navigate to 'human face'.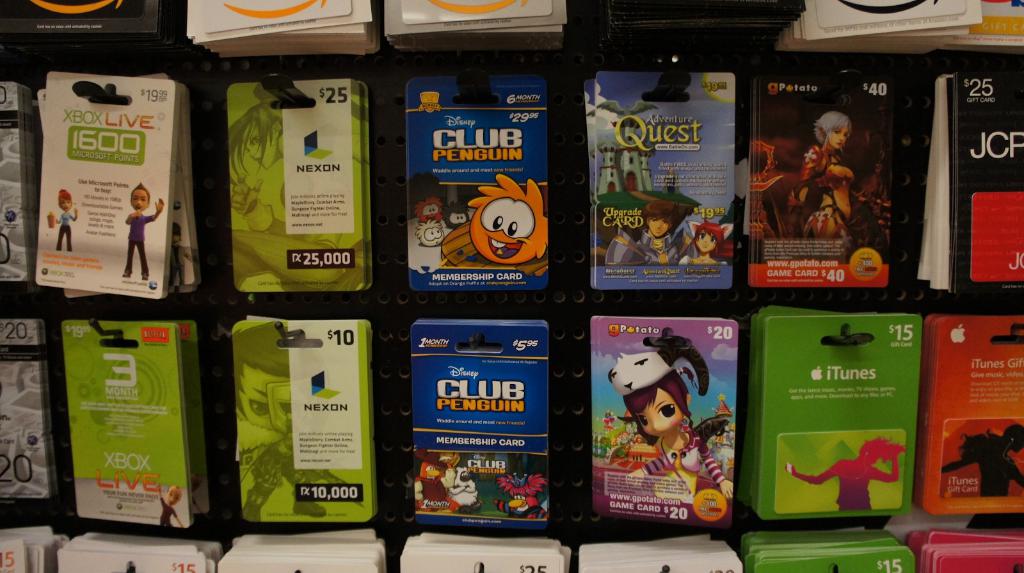
Navigation target: region(133, 186, 151, 206).
